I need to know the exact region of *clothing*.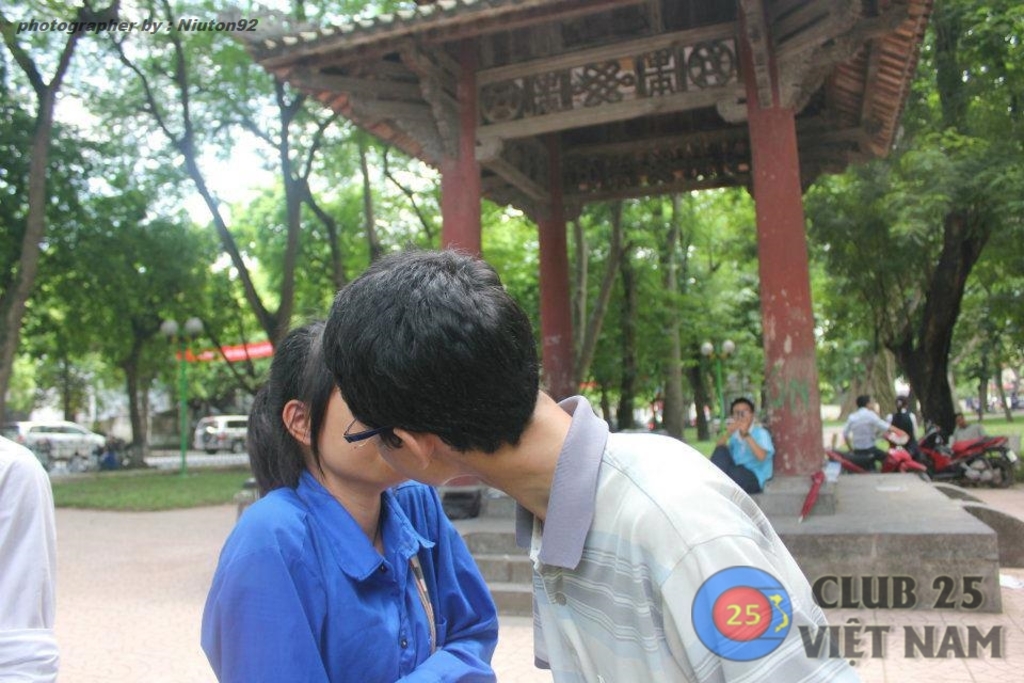
Region: l=839, t=406, r=892, b=456.
